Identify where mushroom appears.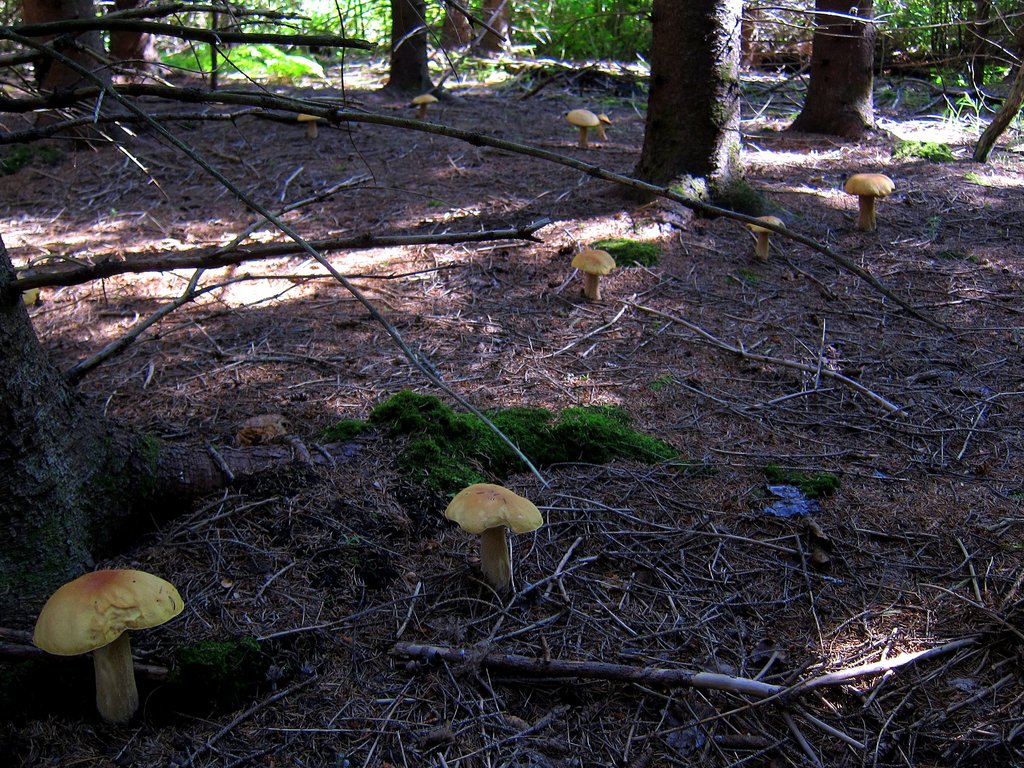
Appears at {"x1": 748, "y1": 207, "x2": 784, "y2": 262}.
